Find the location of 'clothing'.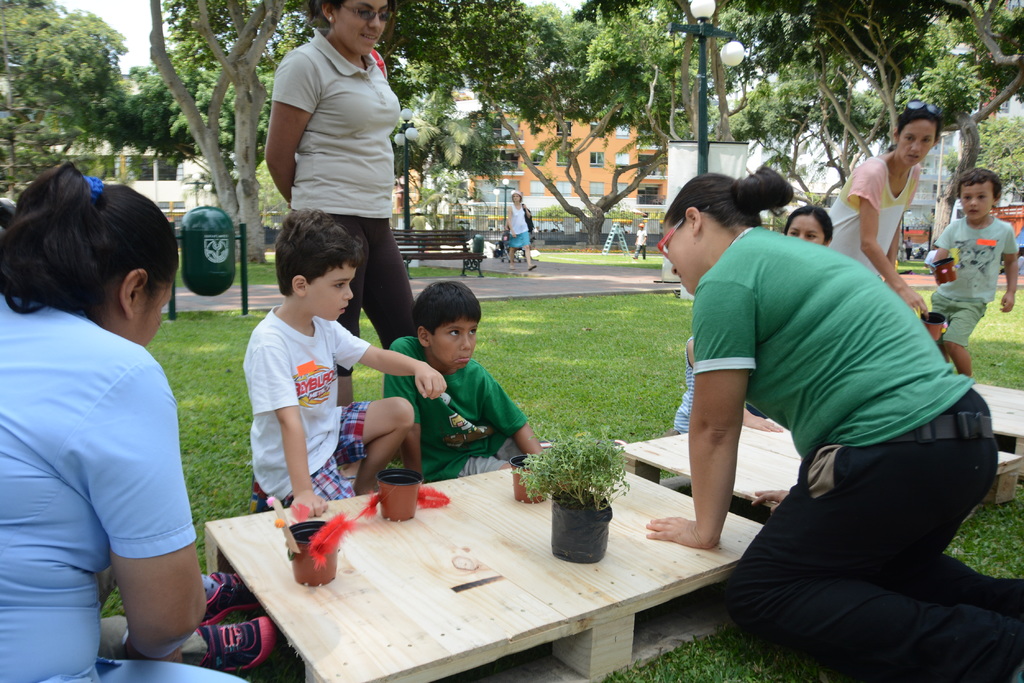
Location: <region>719, 221, 985, 675</region>.
